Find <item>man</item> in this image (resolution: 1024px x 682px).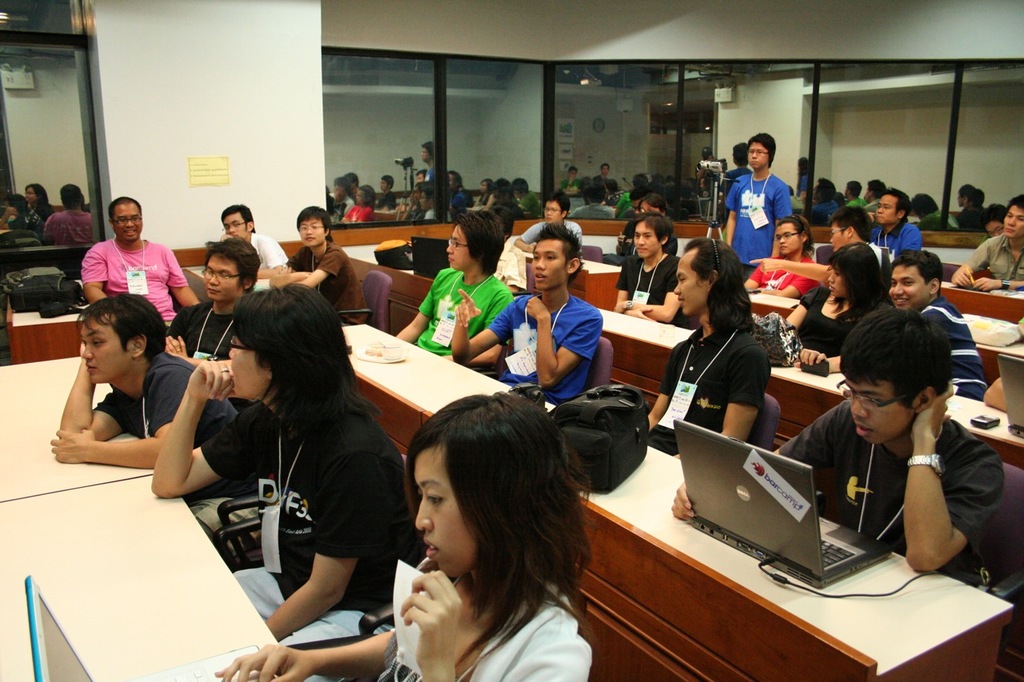
detection(50, 291, 242, 489).
